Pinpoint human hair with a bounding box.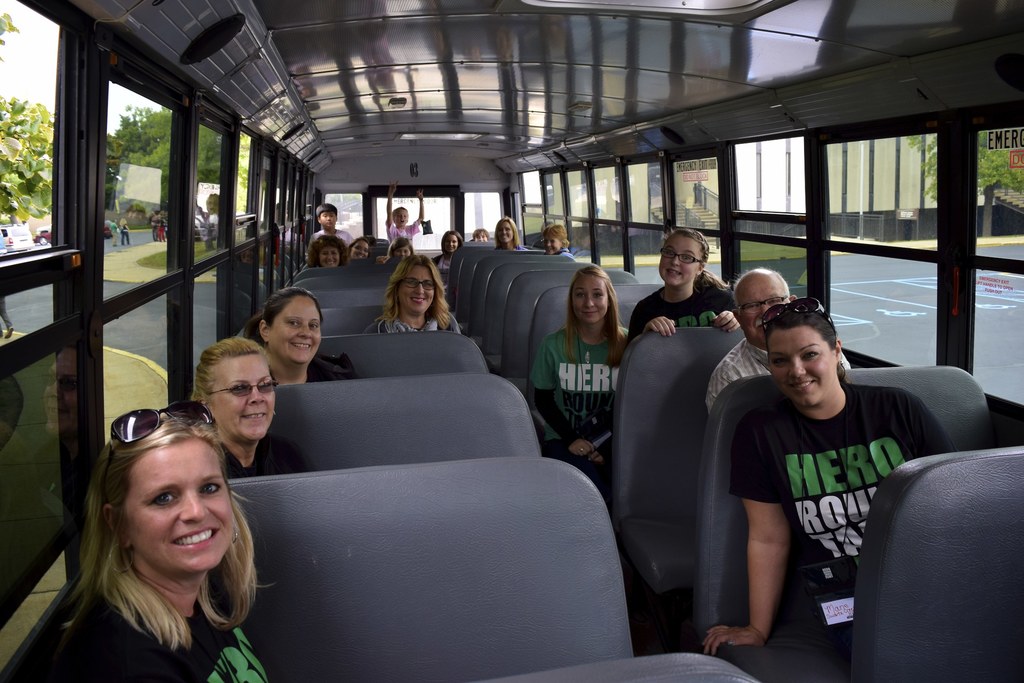
472, 227, 494, 242.
